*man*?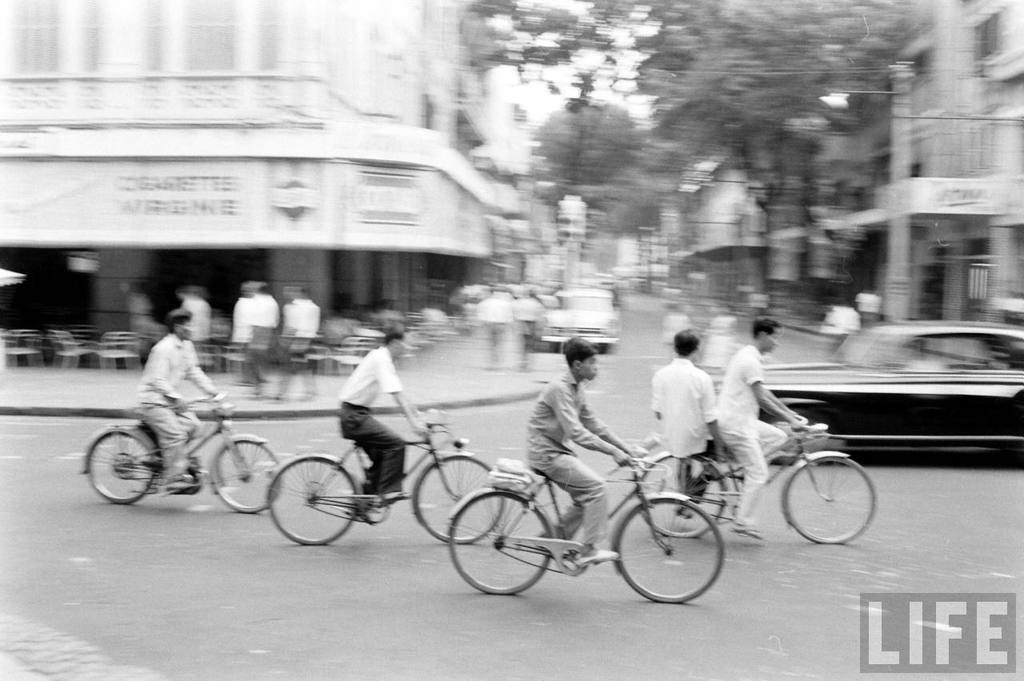
left=251, top=284, right=278, bottom=338
